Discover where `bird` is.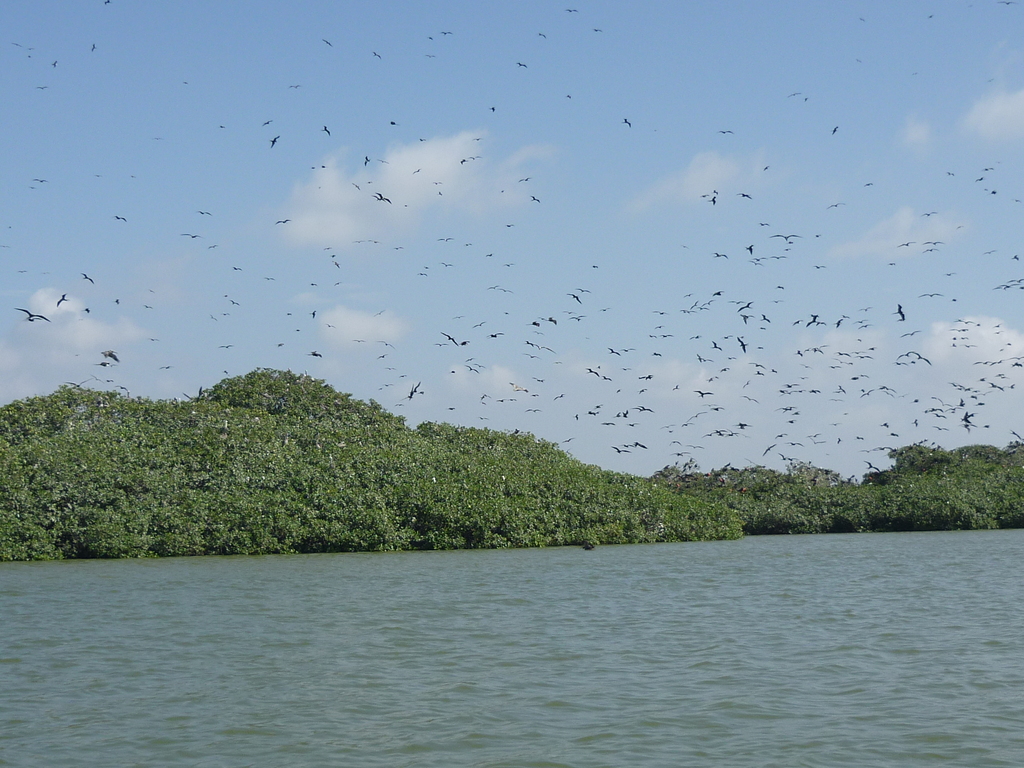
Discovered at 33/87/47/91.
